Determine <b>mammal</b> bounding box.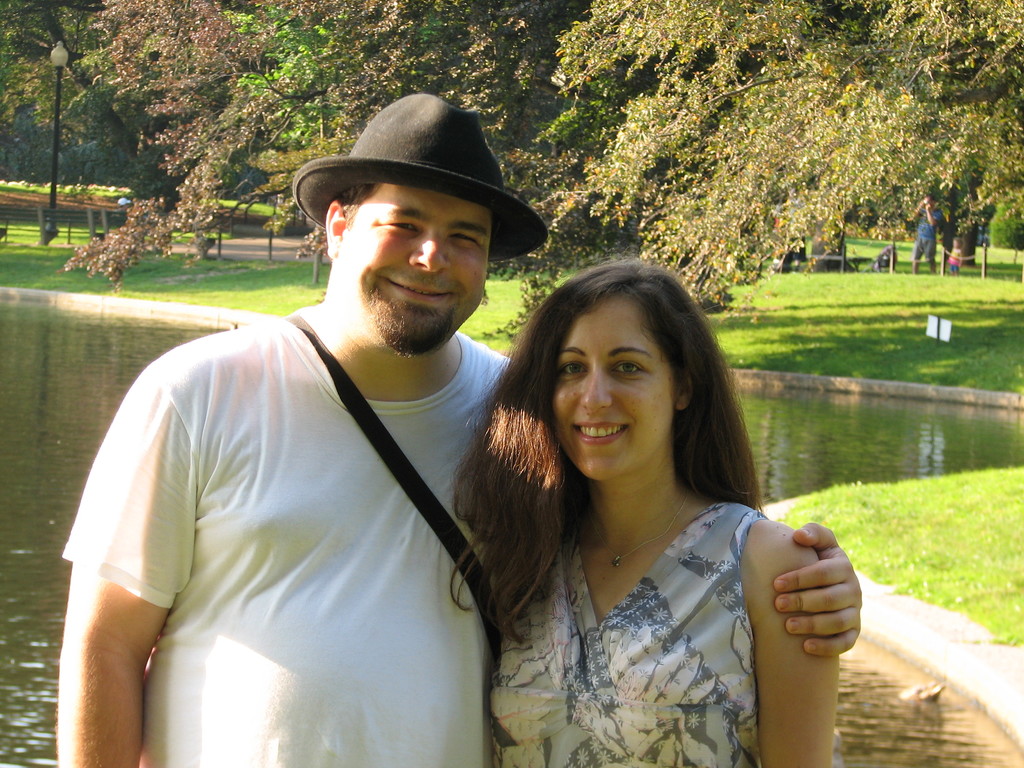
Determined: 945,234,964,278.
